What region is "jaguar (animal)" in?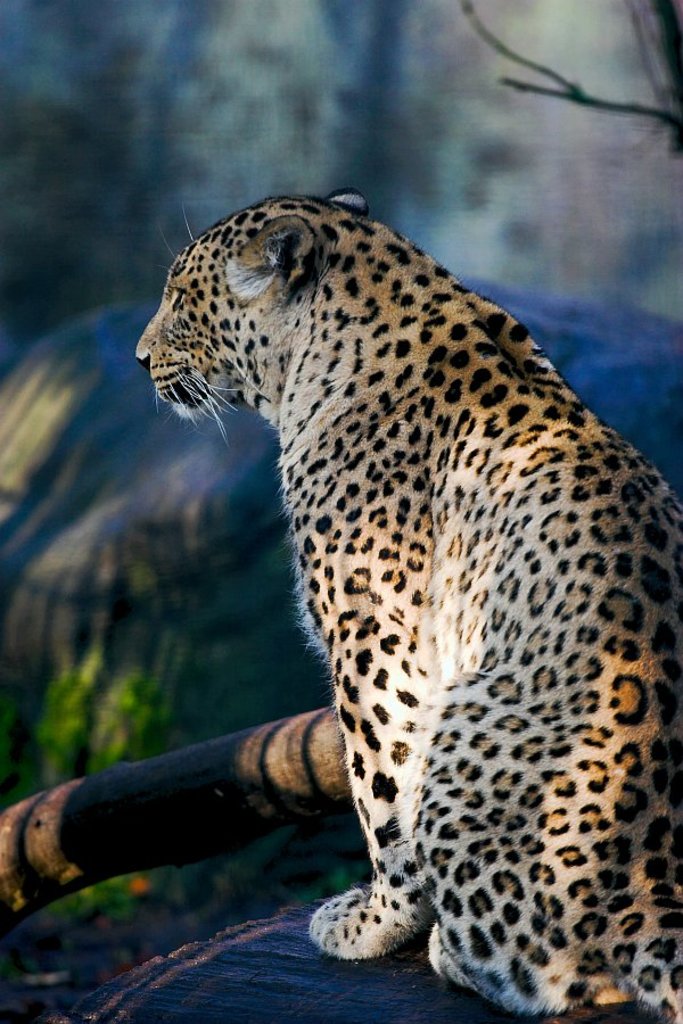
left=134, top=189, right=682, bottom=1023.
